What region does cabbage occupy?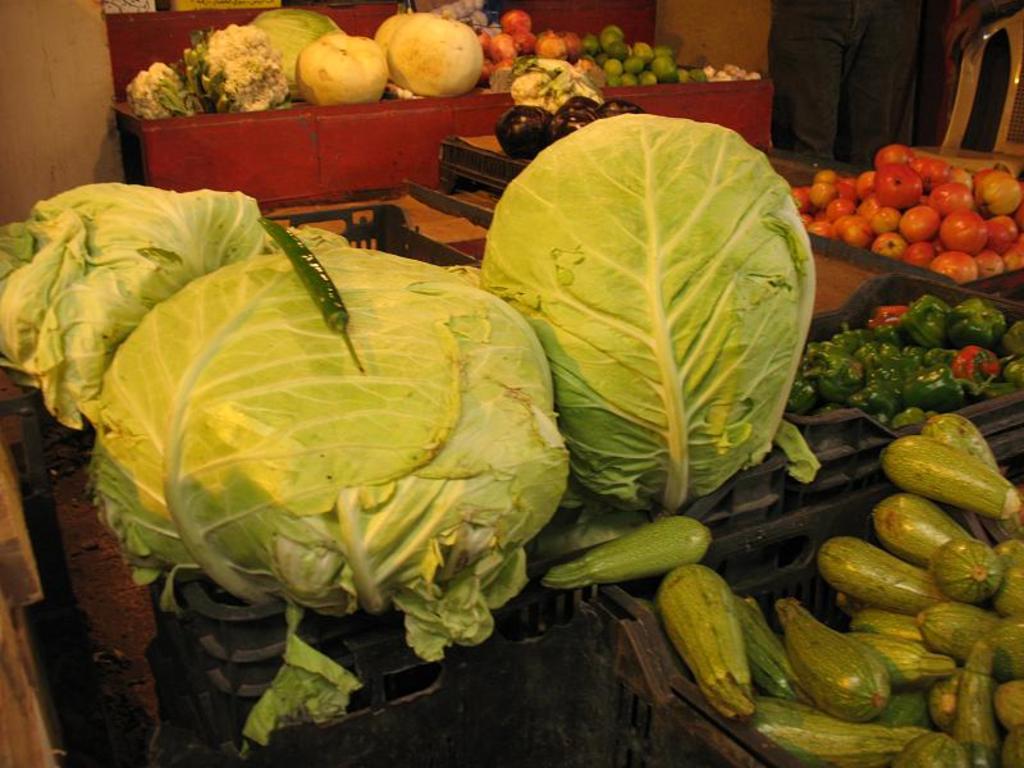
<region>0, 187, 264, 429</region>.
